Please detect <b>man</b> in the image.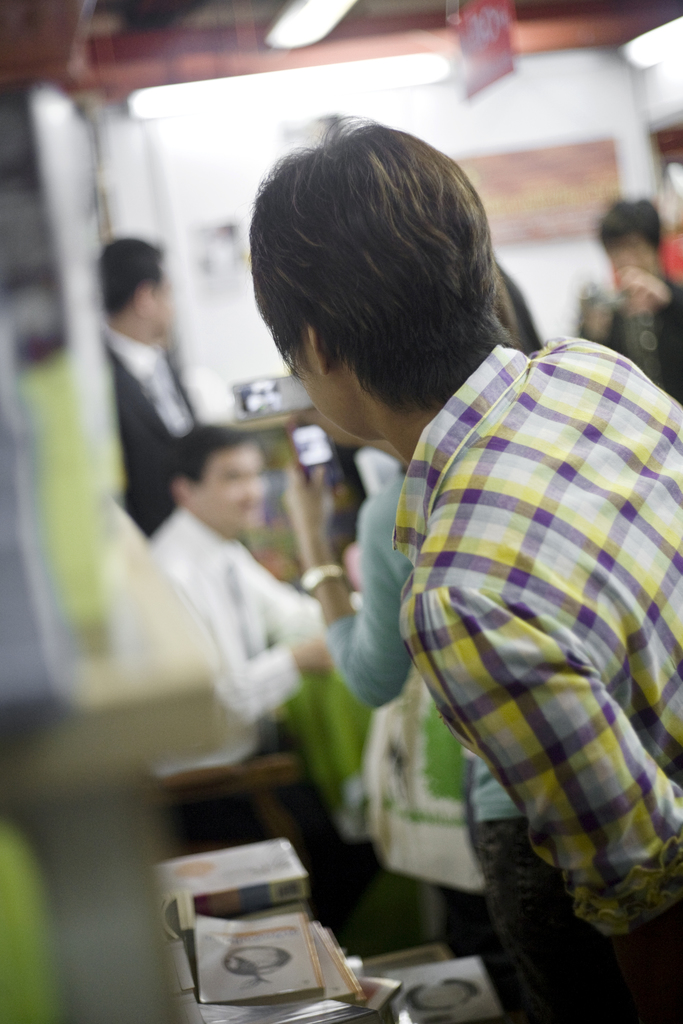
<box>97,229,223,541</box>.
